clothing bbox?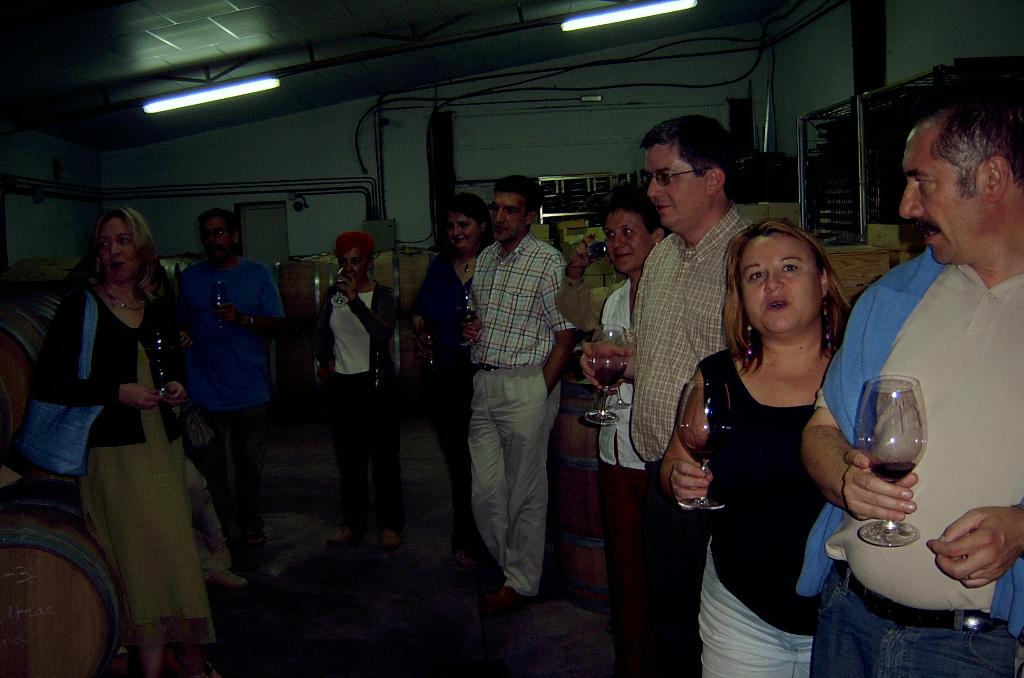
crop(796, 225, 1022, 677)
